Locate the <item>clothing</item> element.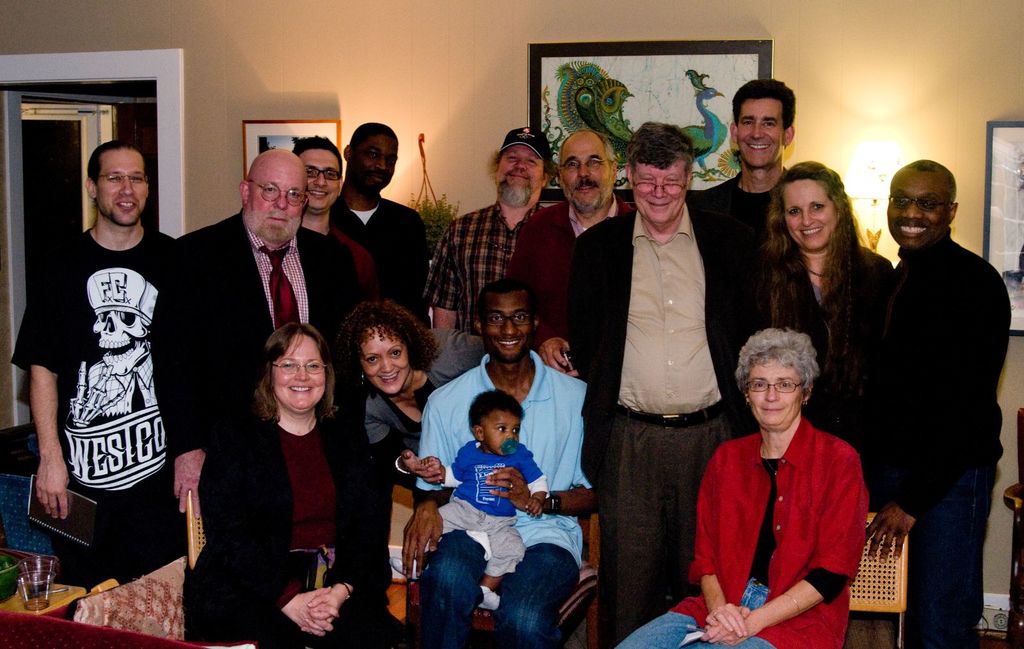
Element bbox: l=330, t=192, r=424, b=302.
